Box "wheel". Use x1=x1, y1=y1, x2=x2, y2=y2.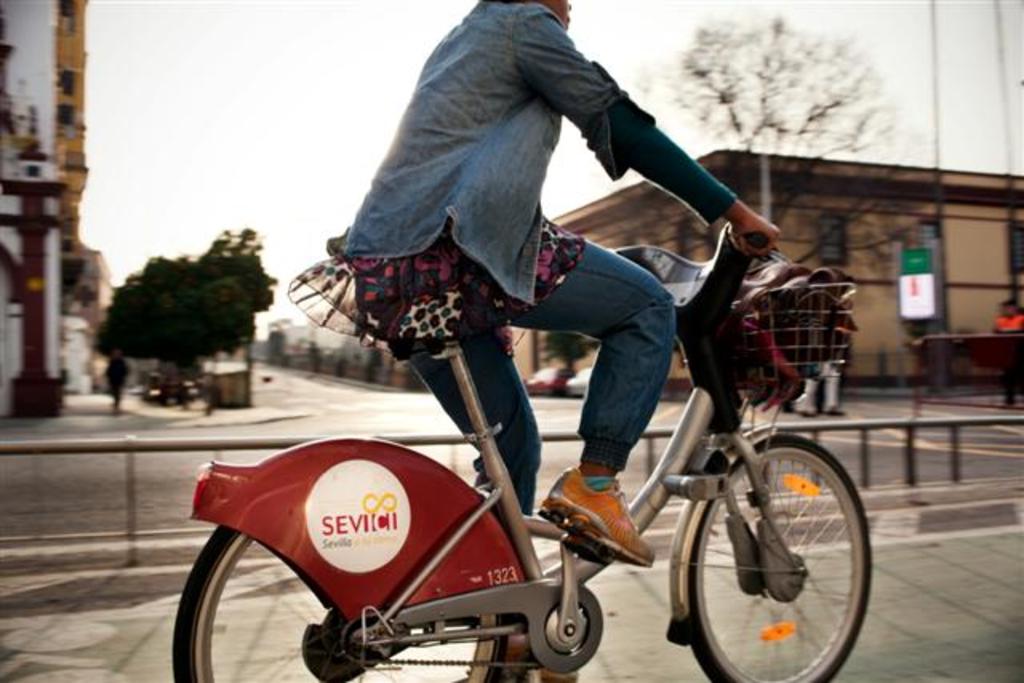
x1=173, y1=521, x2=533, y2=681.
